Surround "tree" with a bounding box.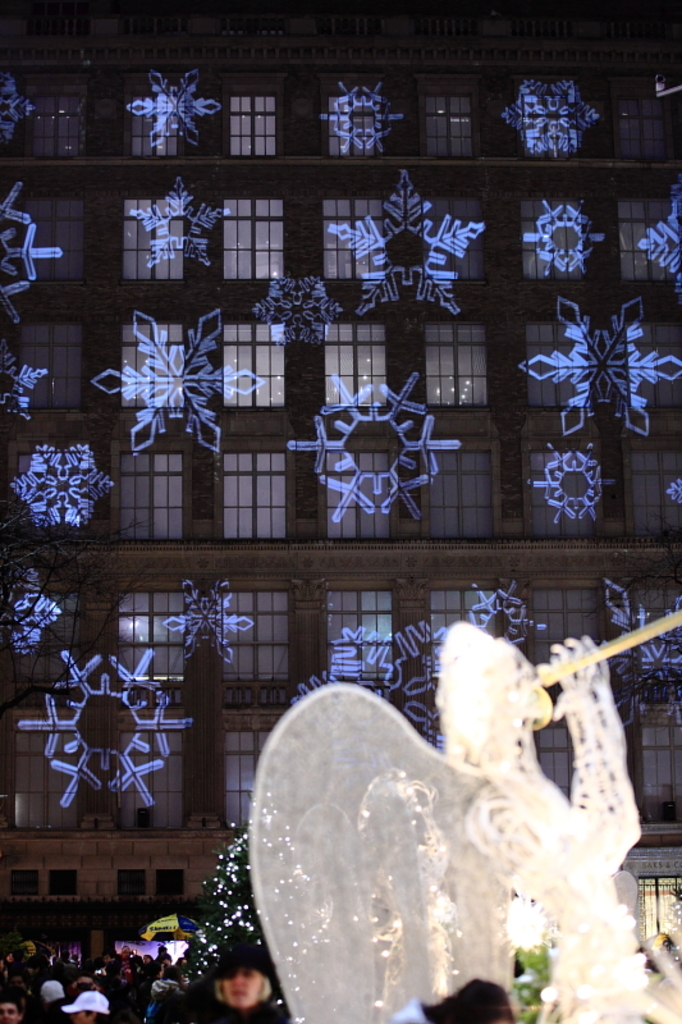
rect(155, 835, 284, 1021).
